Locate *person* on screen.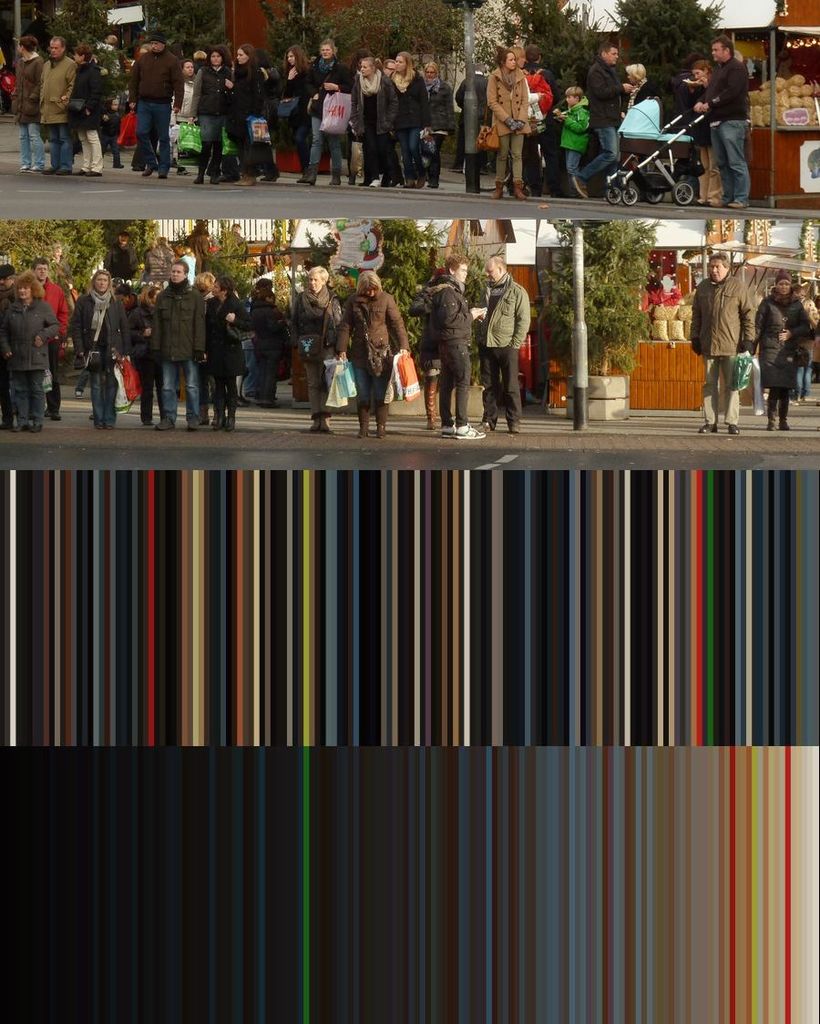
On screen at box=[67, 36, 110, 175].
